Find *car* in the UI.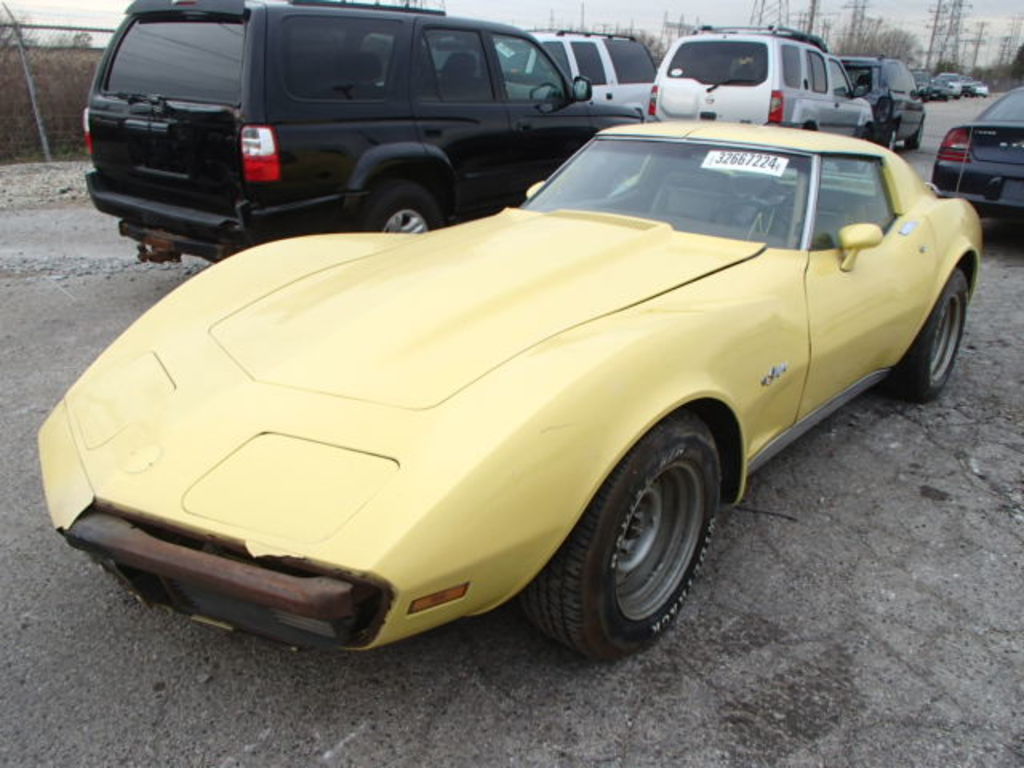
UI element at [83, 0, 664, 259].
